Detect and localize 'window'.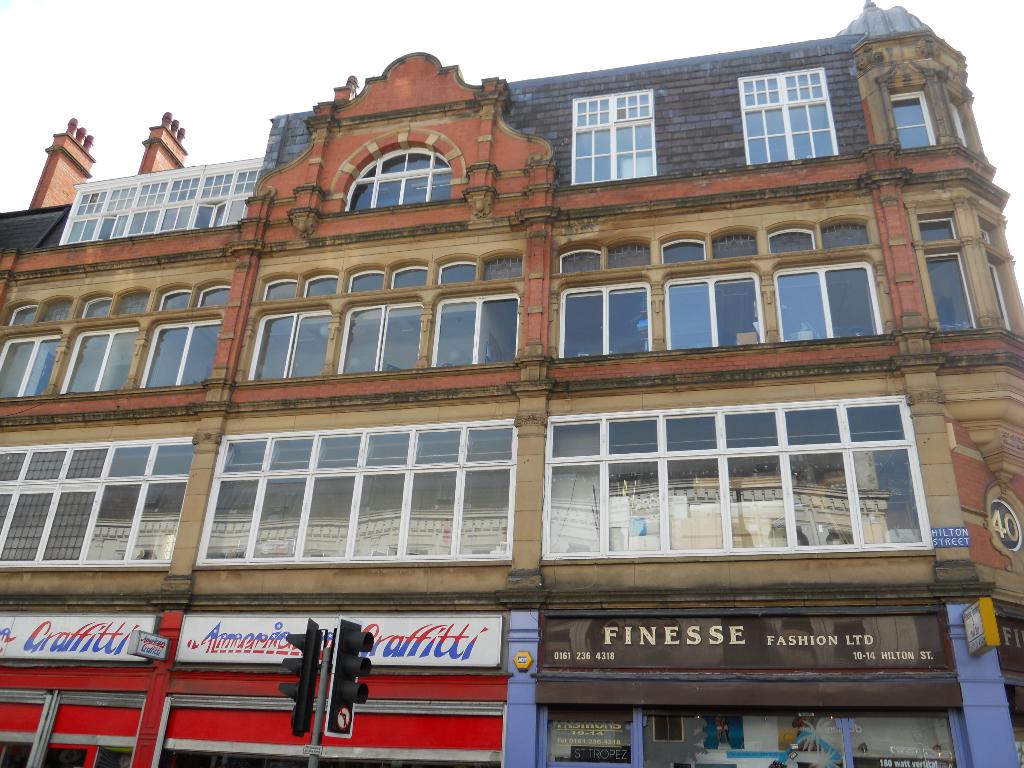
Localized at <region>784, 260, 867, 342</region>.
